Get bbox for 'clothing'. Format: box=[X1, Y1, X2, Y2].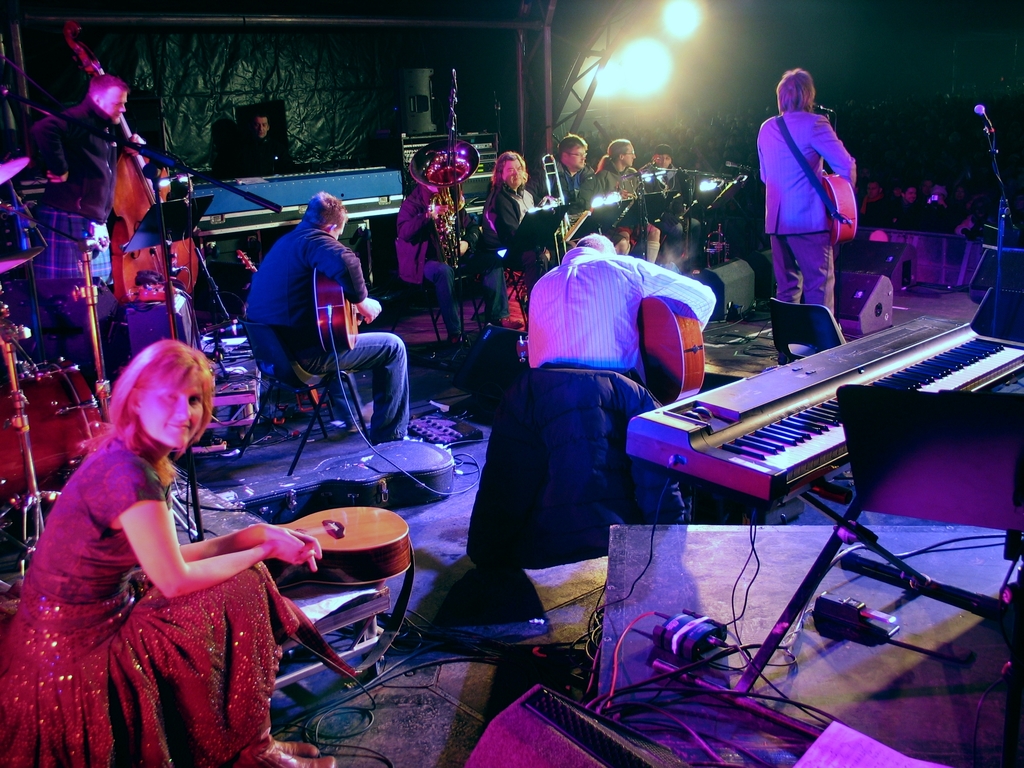
box=[22, 97, 122, 291].
